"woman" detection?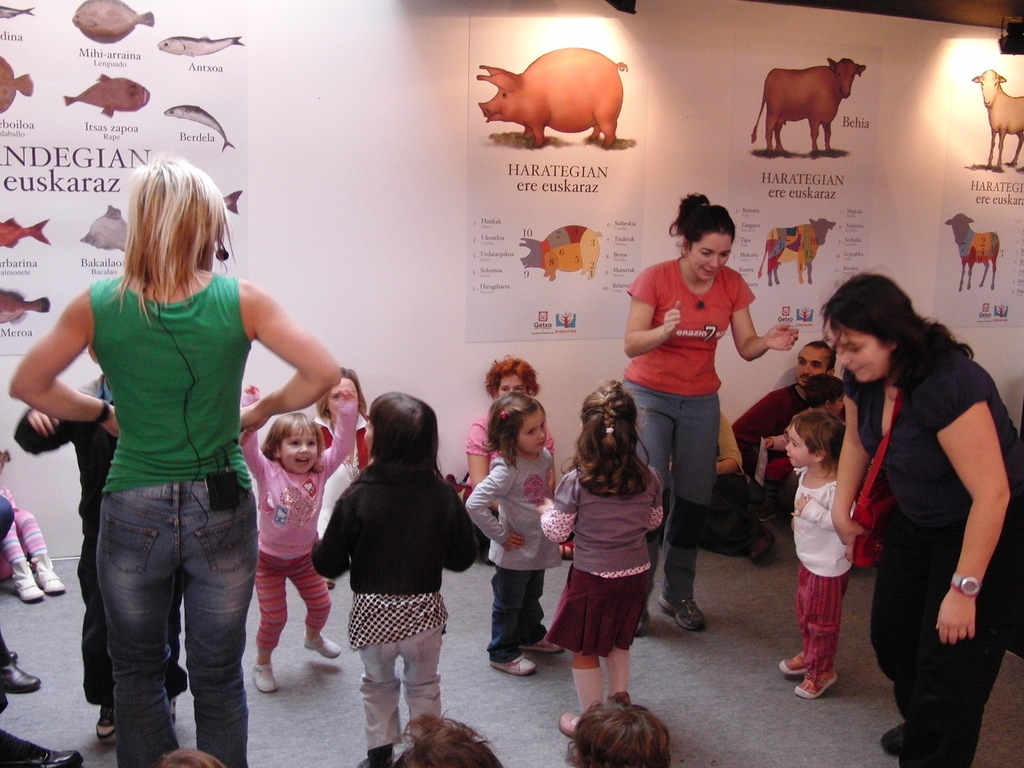
region(9, 150, 340, 767)
